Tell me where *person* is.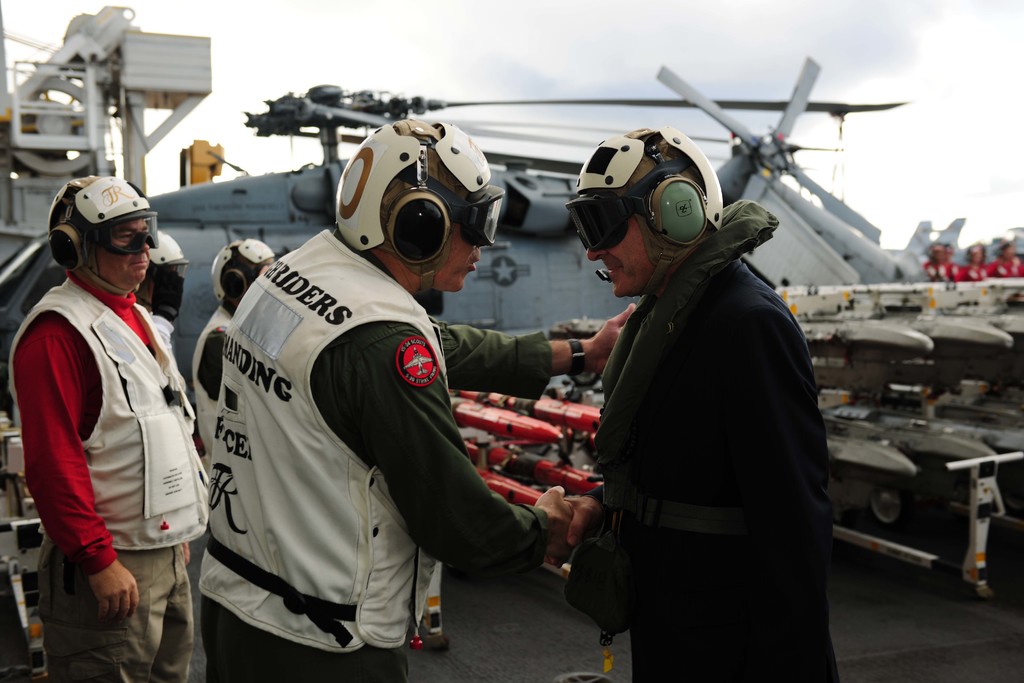
*person* is at x1=557 y1=125 x2=838 y2=682.
